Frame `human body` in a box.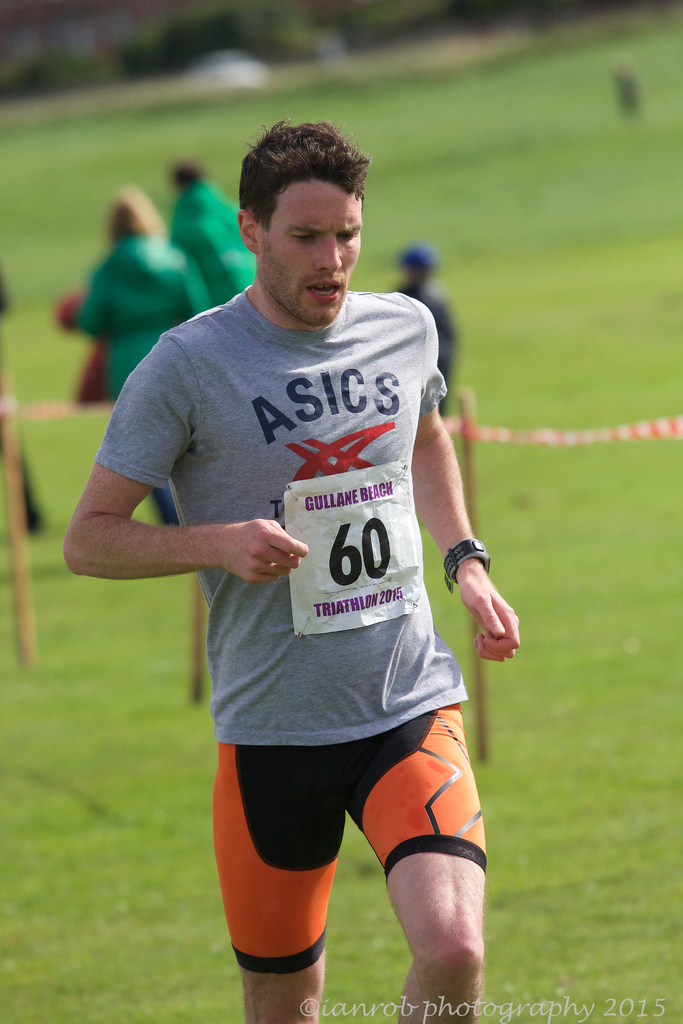
BBox(137, 130, 544, 1023).
